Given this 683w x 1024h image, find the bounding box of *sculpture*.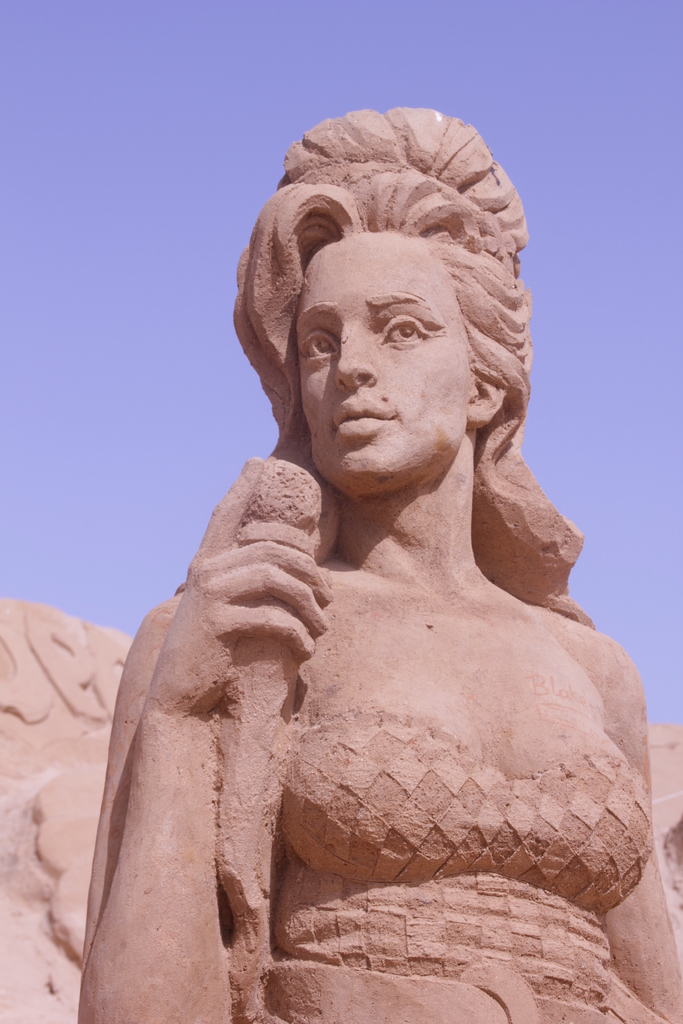
Rect(54, 102, 670, 1023).
